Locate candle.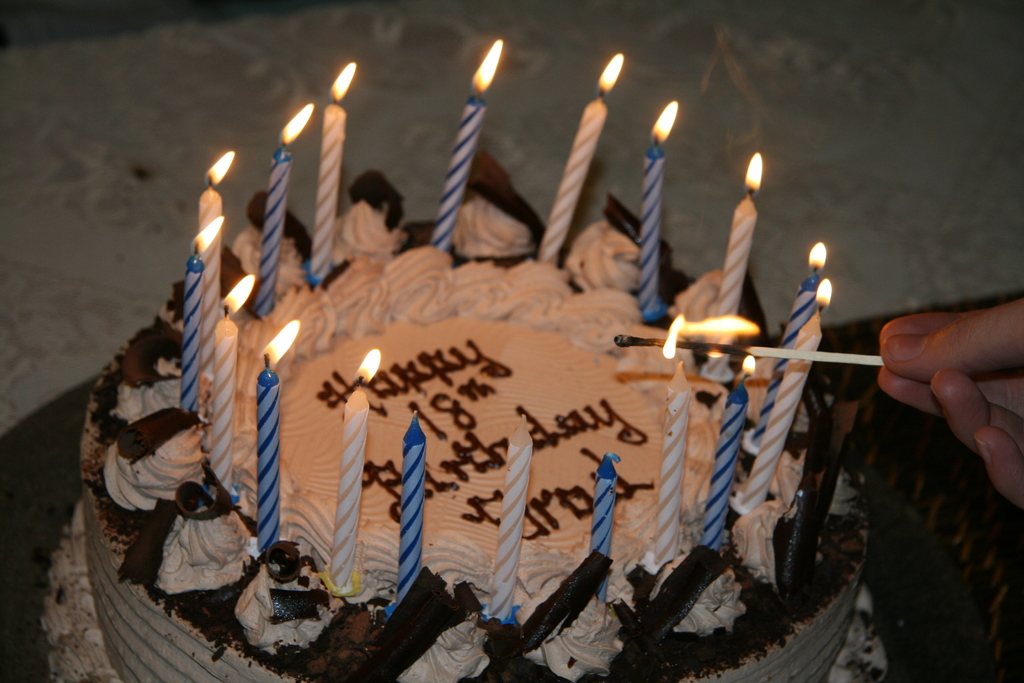
Bounding box: BBox(329, 347, 387, 583).
